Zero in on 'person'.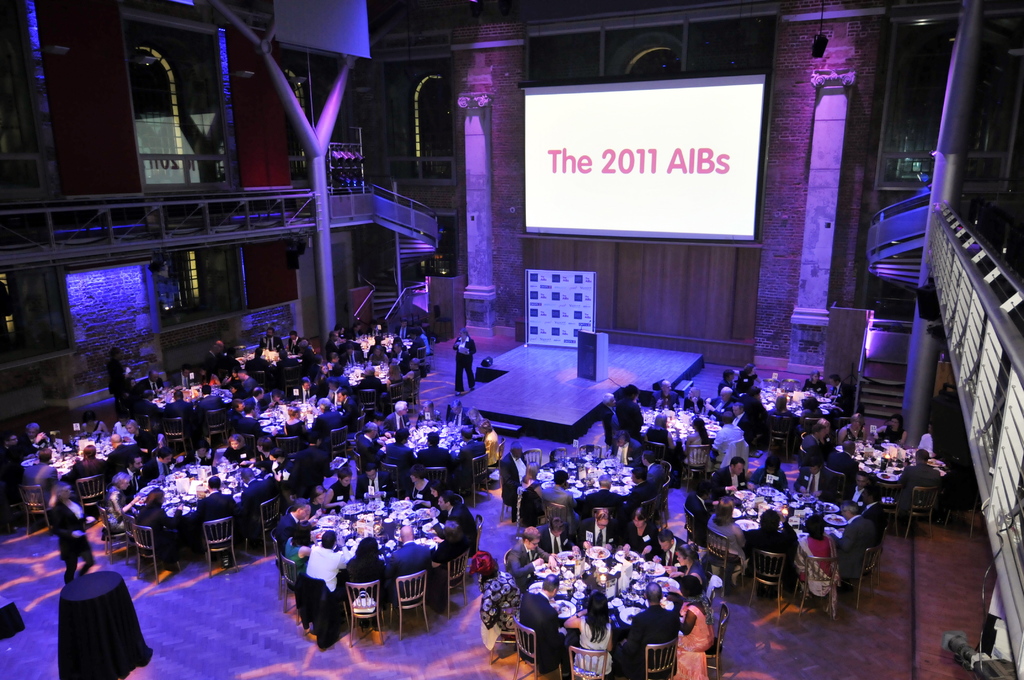
Zeroed in: <region>456, 419, 486, 490</region>.
